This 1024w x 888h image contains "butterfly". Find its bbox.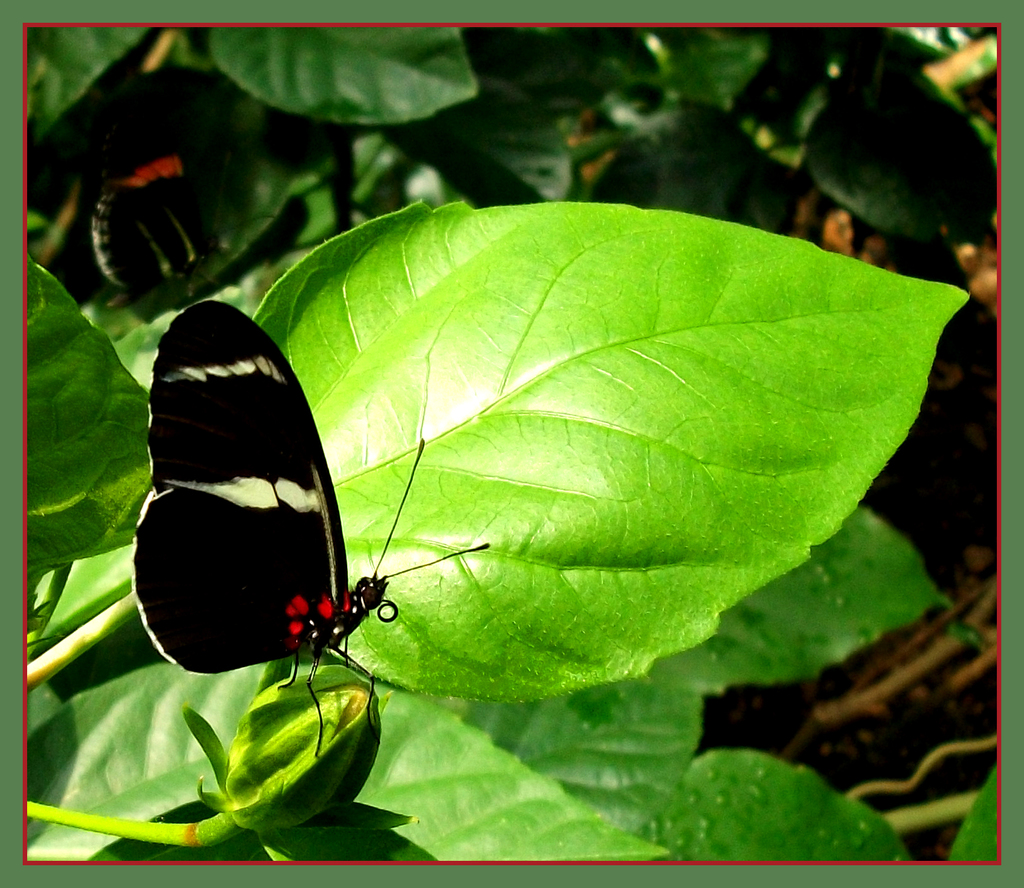
130,285,499,695.
